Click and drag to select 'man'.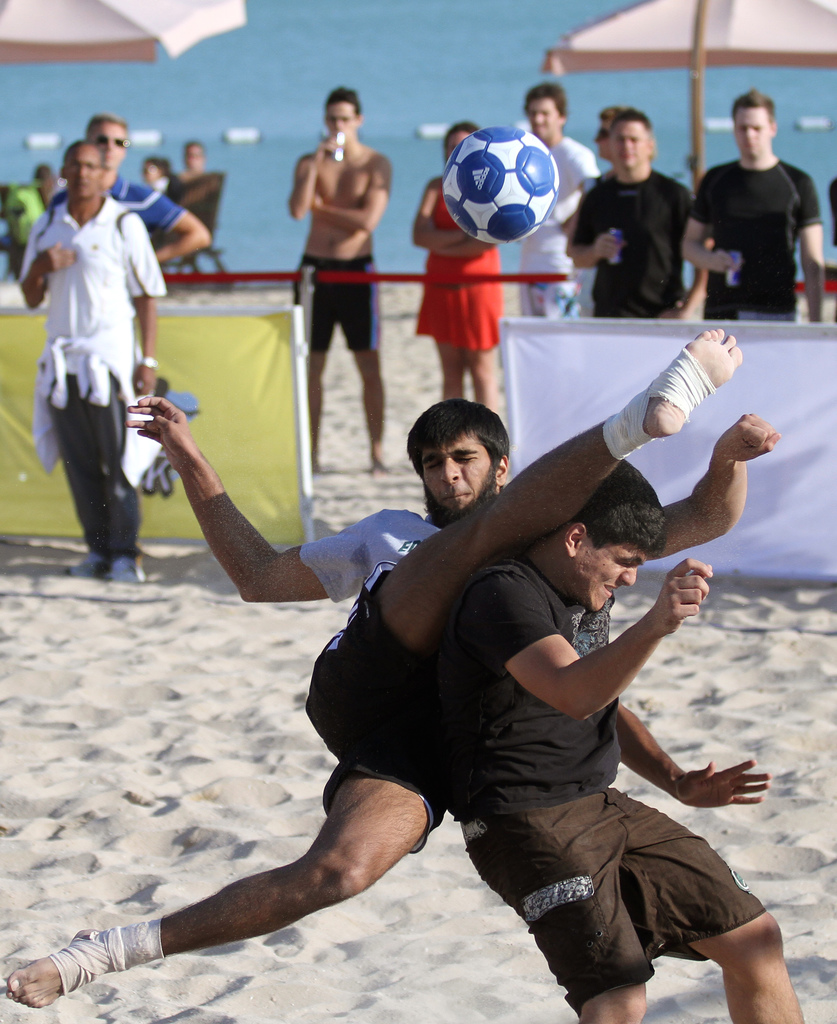
Selection: <region>573, 108, 701, 319</region>.
